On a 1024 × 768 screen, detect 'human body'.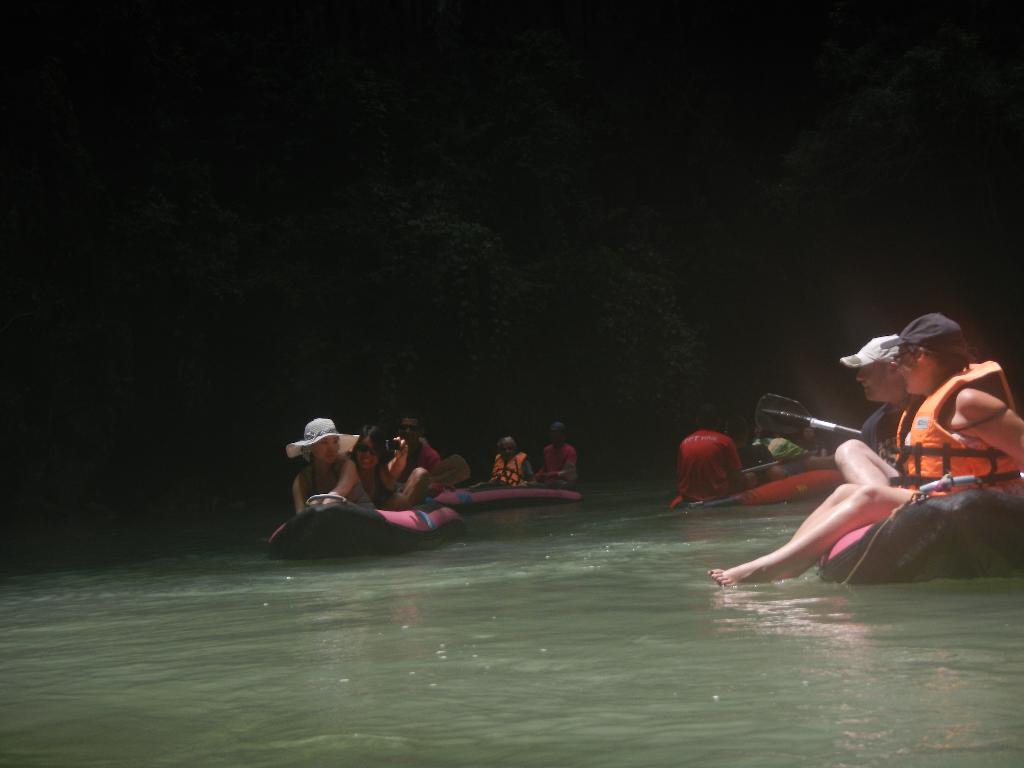
(536, 420, 577, 490).
